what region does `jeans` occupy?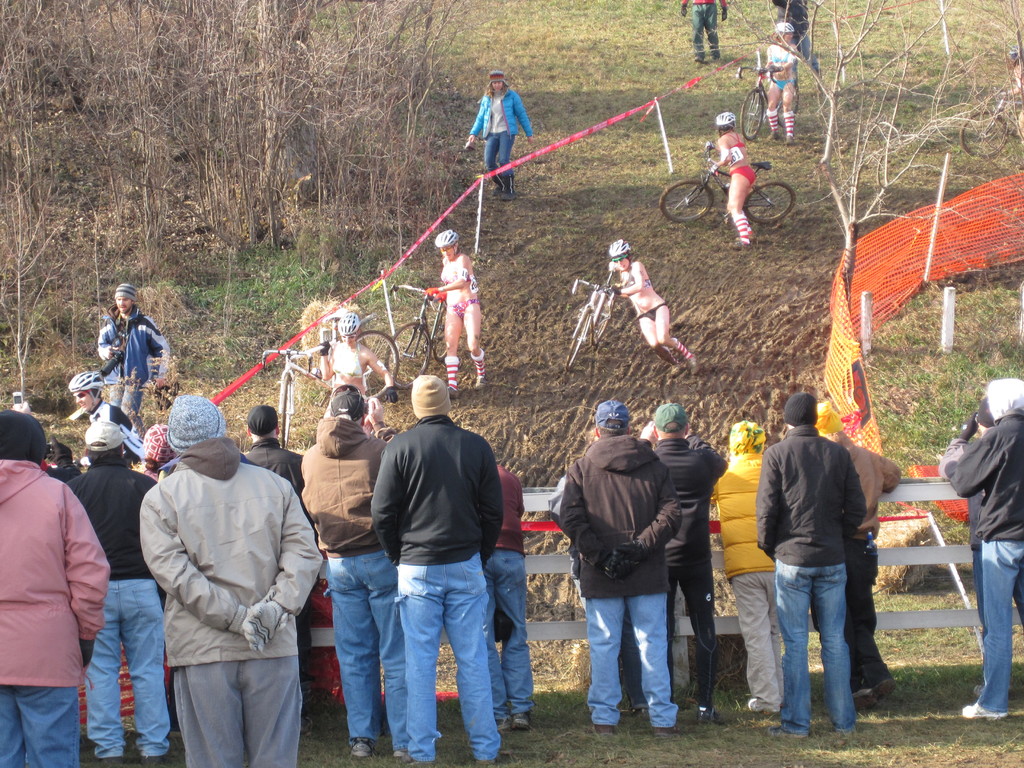
<bbox>477, 547, 534, 719</bbox>.
